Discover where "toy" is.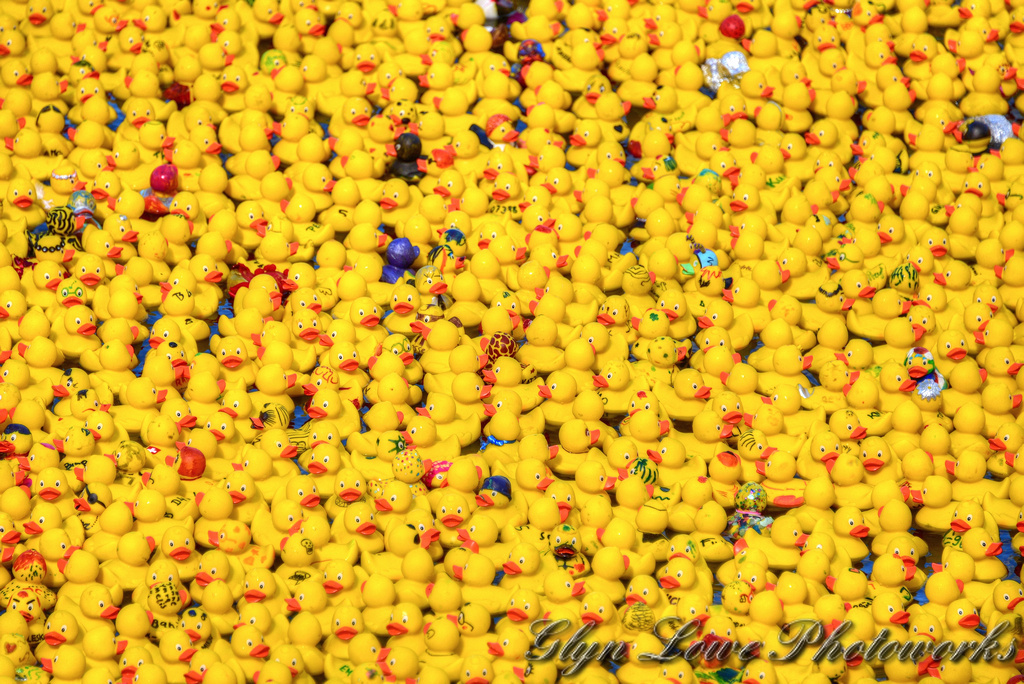
Discovered at BBox(236, 603, 294, 633).
